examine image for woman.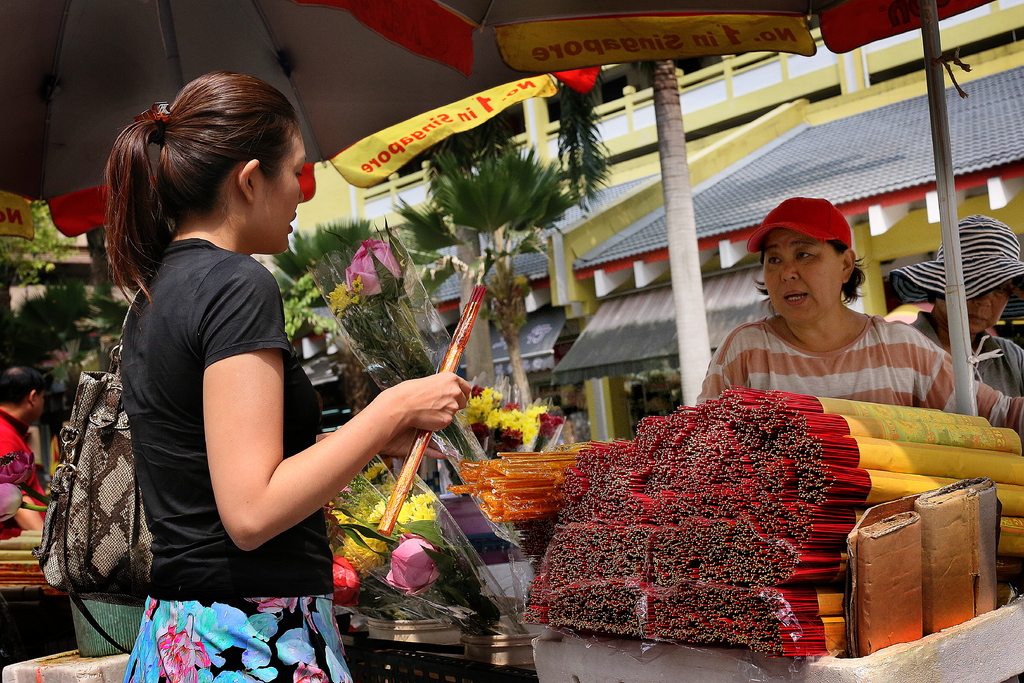
Examination result: {"left": 698, "top": 196, "right": 1023, "bottom": 438}.
